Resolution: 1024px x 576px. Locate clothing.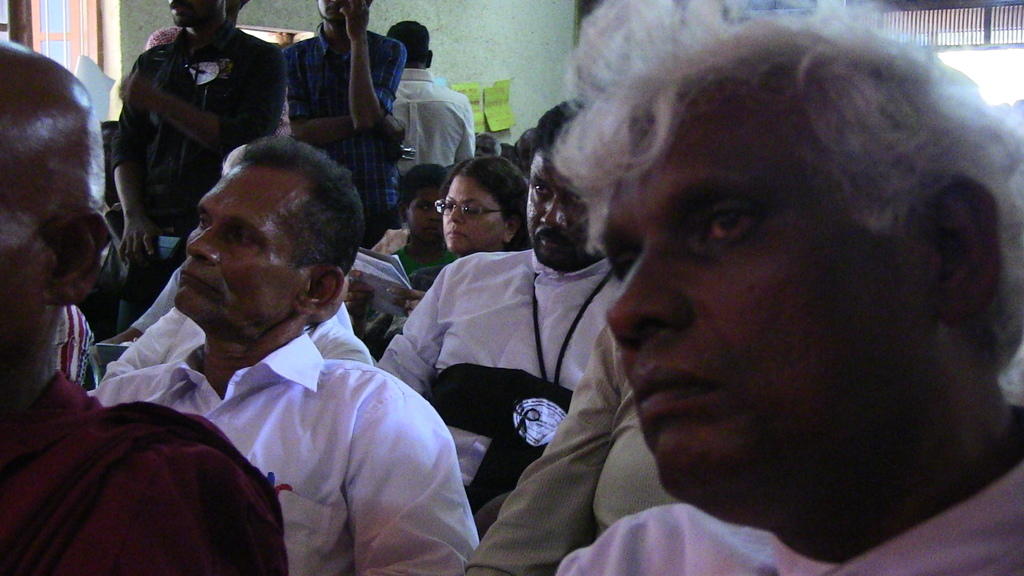
box(385, 243, 451, 349).
